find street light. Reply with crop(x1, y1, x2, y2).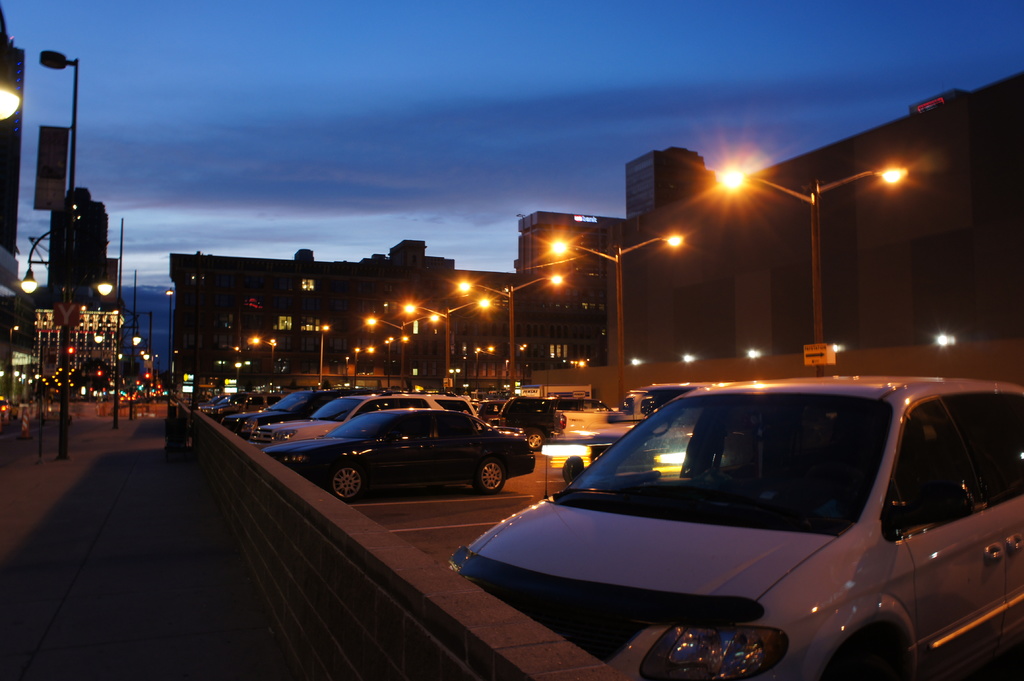
crop(547, 236, 693, 412).
